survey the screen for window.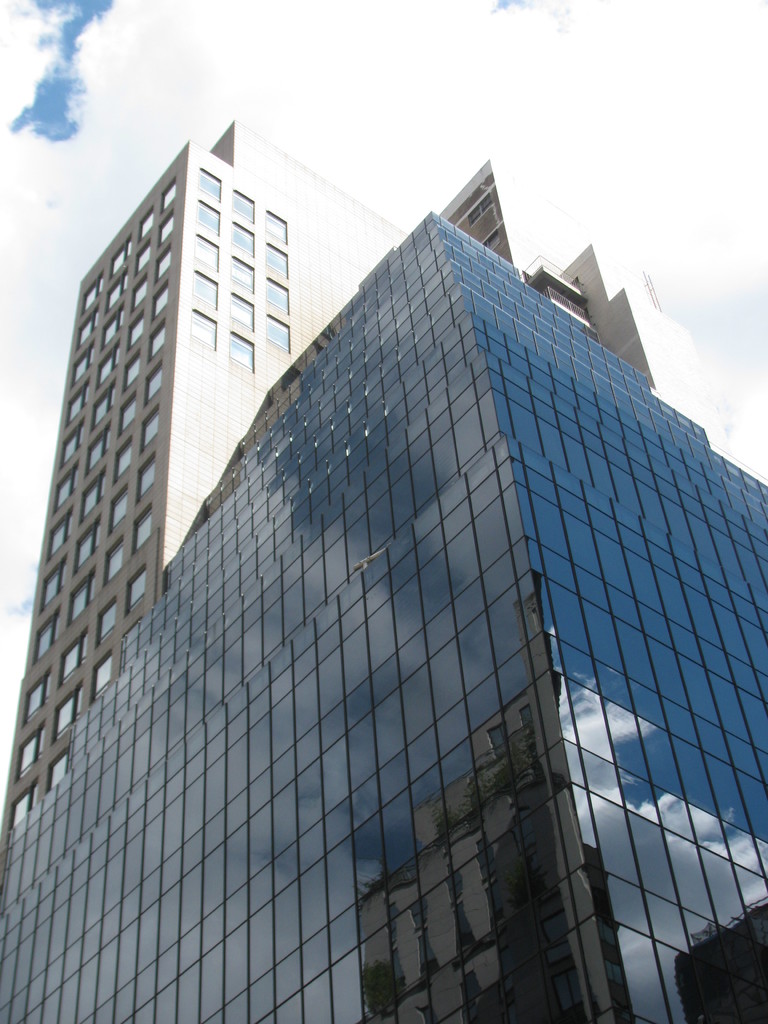
Survey found: x1=137, y1=204, x2=153, y2=237.
